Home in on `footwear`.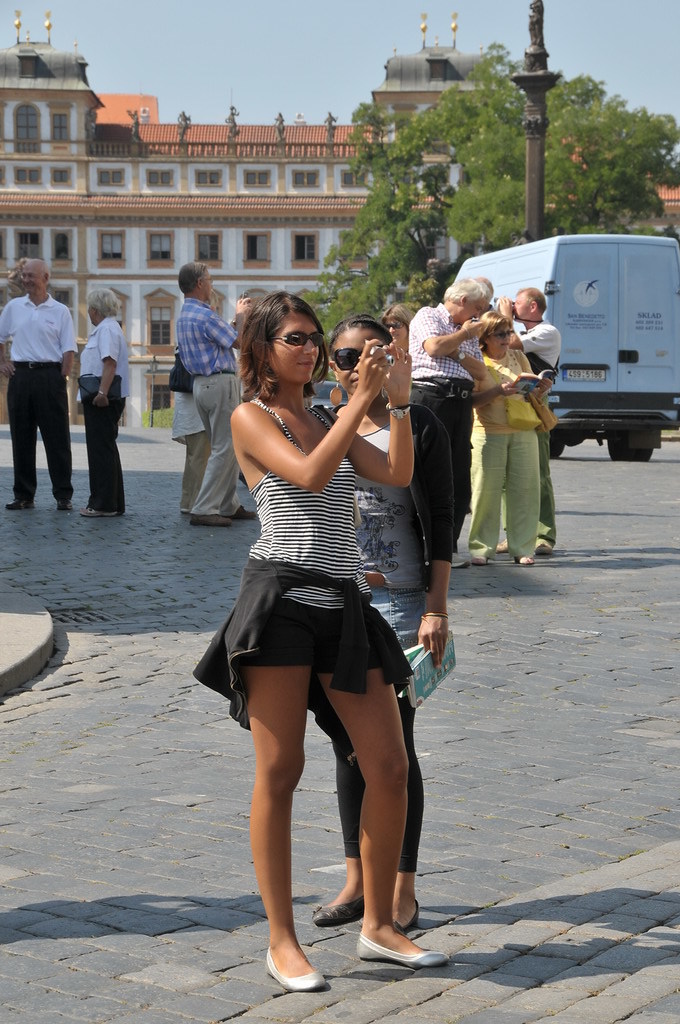
Homed in at [190,511,233,533].
